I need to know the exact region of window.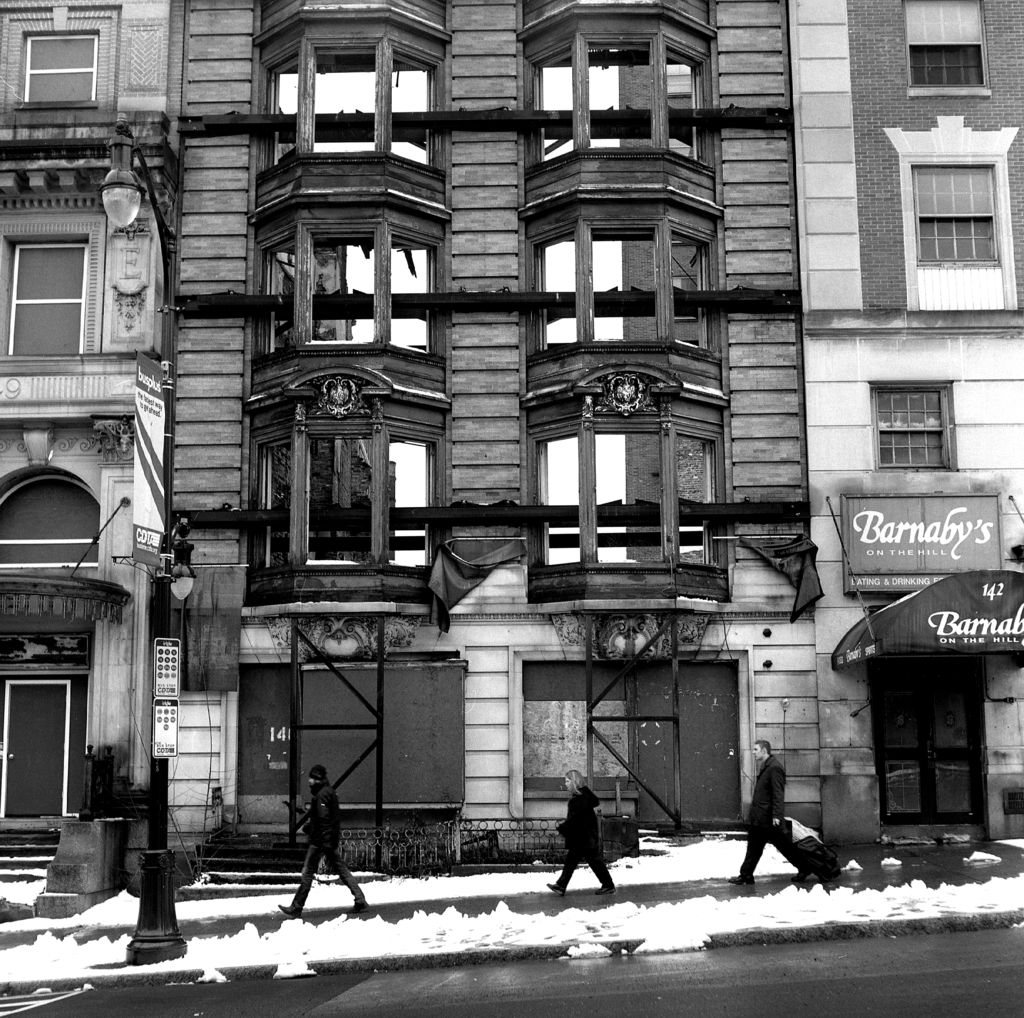
Region: <box>262,38,442,177</box>.
